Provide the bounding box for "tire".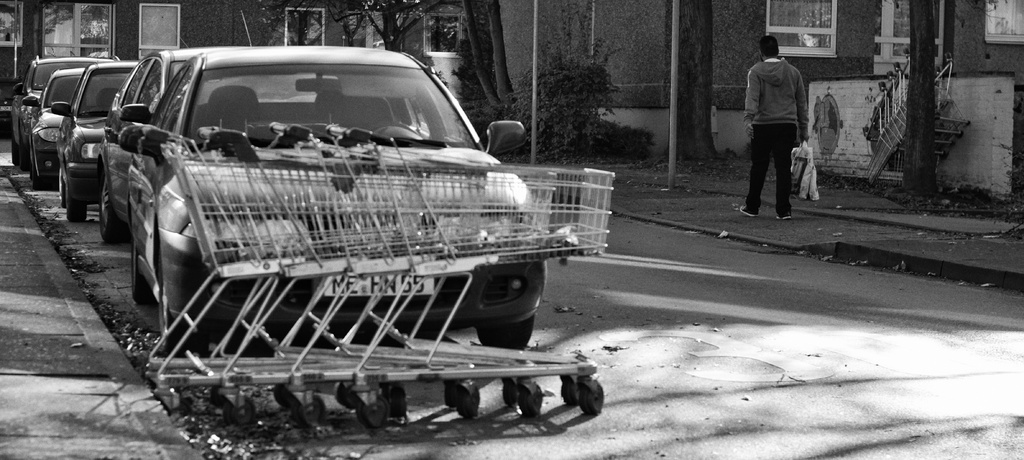
region(562, 379, 584, 404).
